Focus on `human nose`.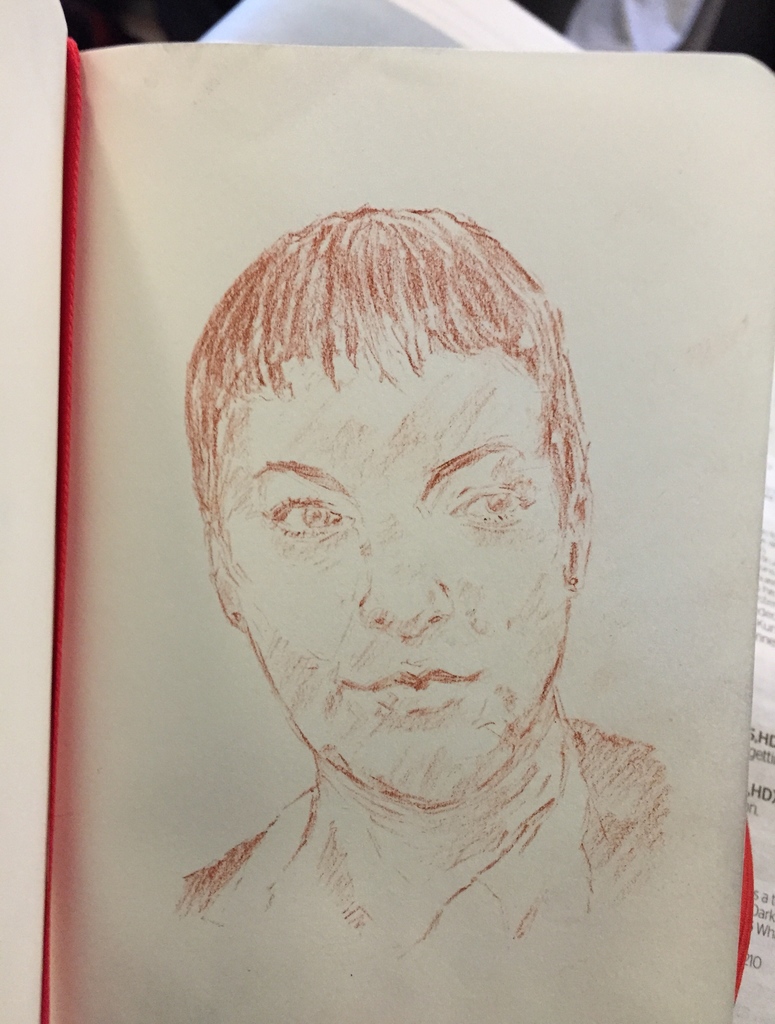
Focused at rect(355, 517, 458, 643).
